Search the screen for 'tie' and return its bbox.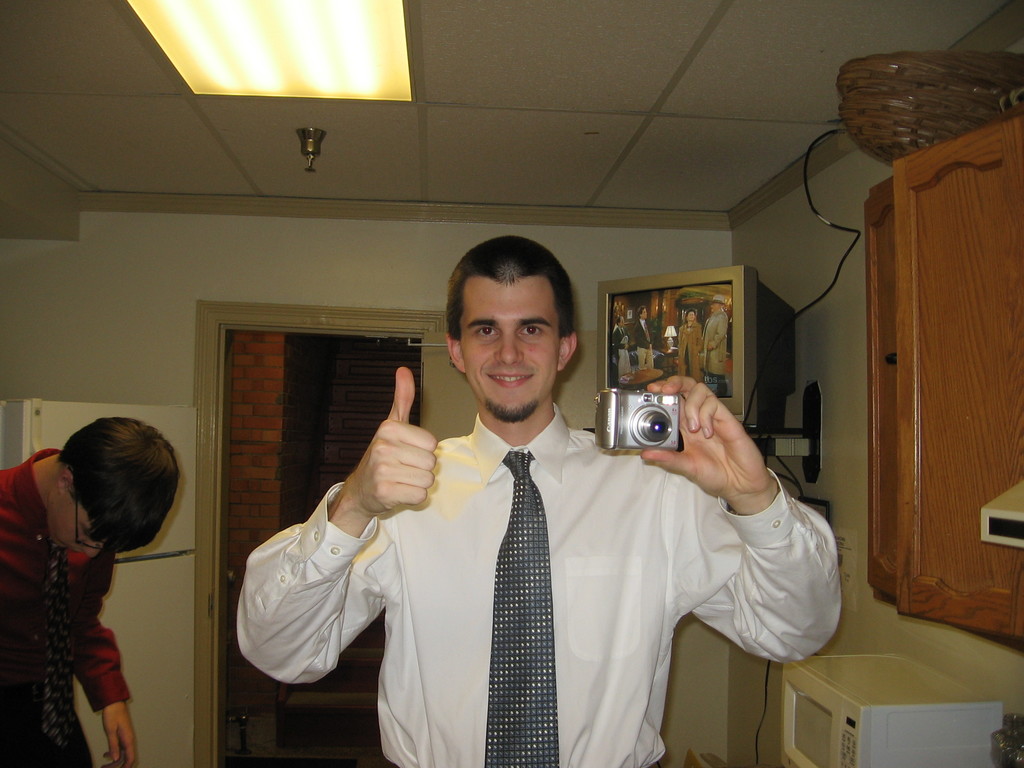
Found: 483, 445, 558, 767.
